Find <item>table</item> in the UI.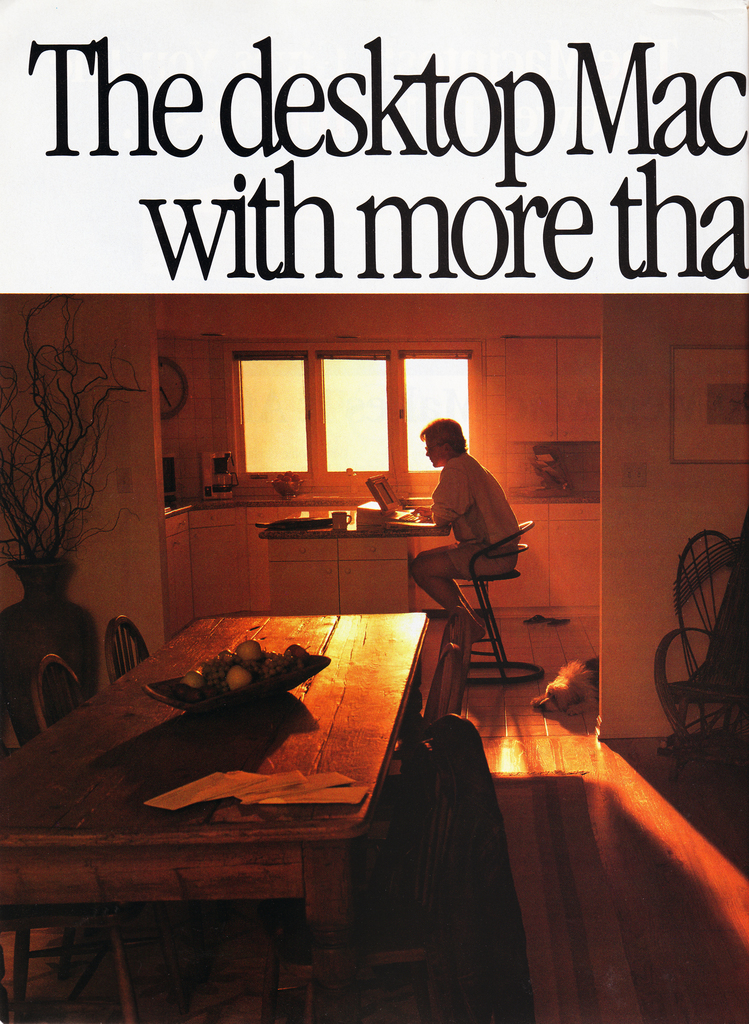
UI element at Rect(262, 517, 455, 608).
